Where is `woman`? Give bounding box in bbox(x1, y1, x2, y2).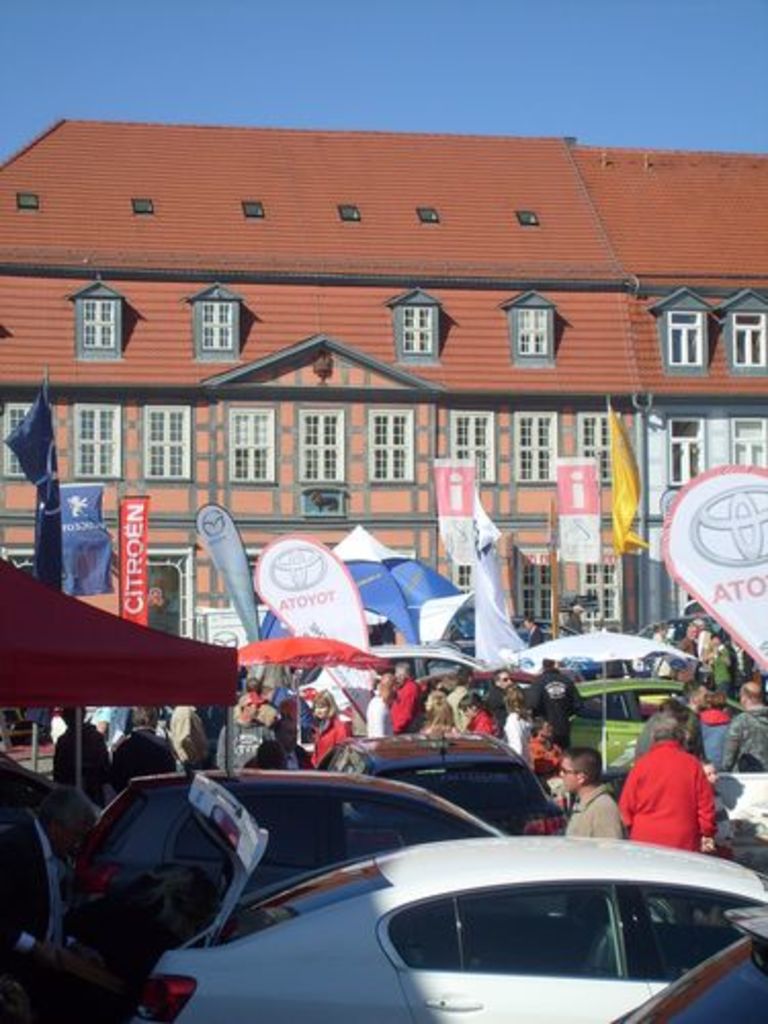
bbox(463, 696, 492, 737).
